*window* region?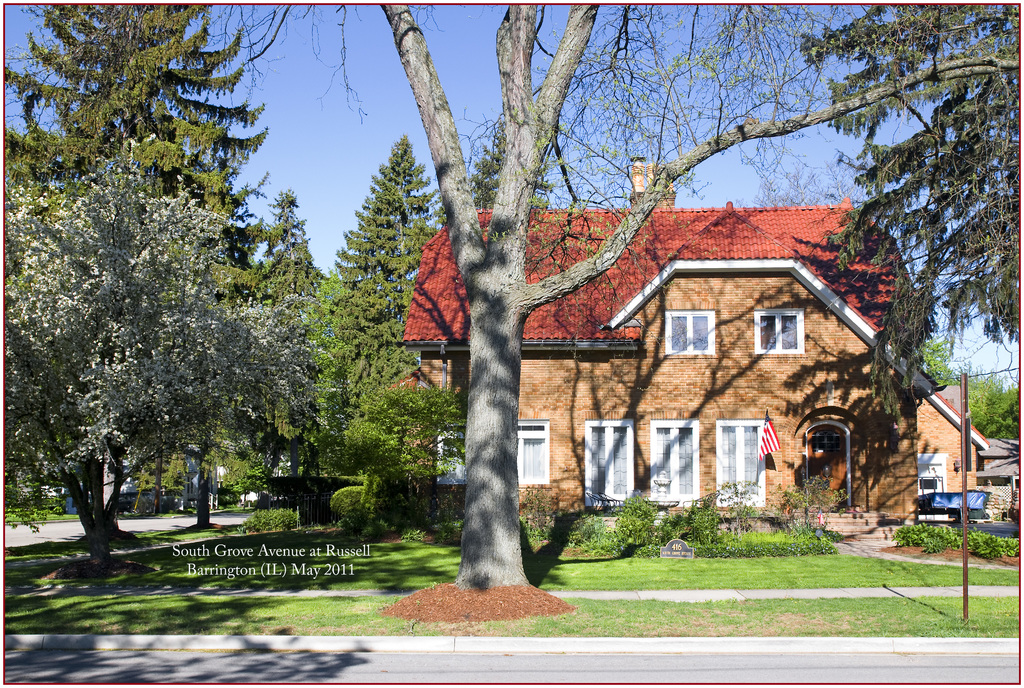
bbox=(648, 419, 698, 504)
